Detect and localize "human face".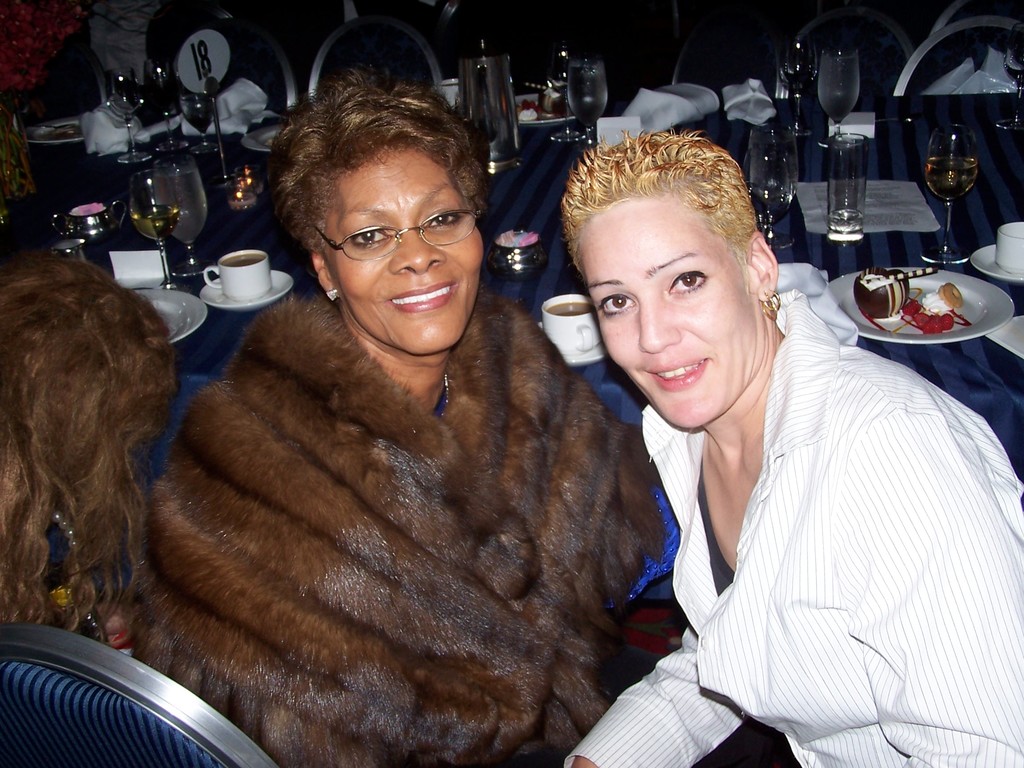
Localized at box=[321, 150, 483, 356].
